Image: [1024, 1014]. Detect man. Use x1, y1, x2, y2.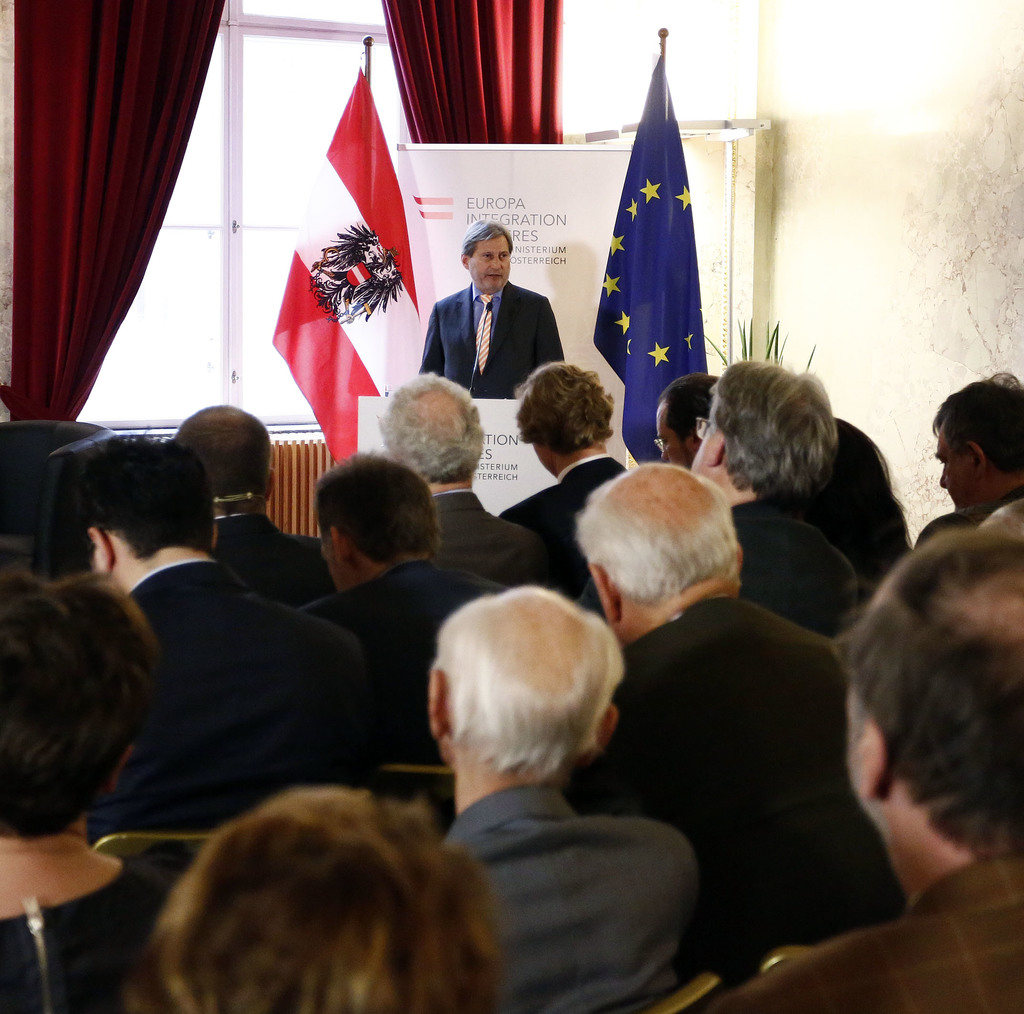
426, 220, 554, 403.
